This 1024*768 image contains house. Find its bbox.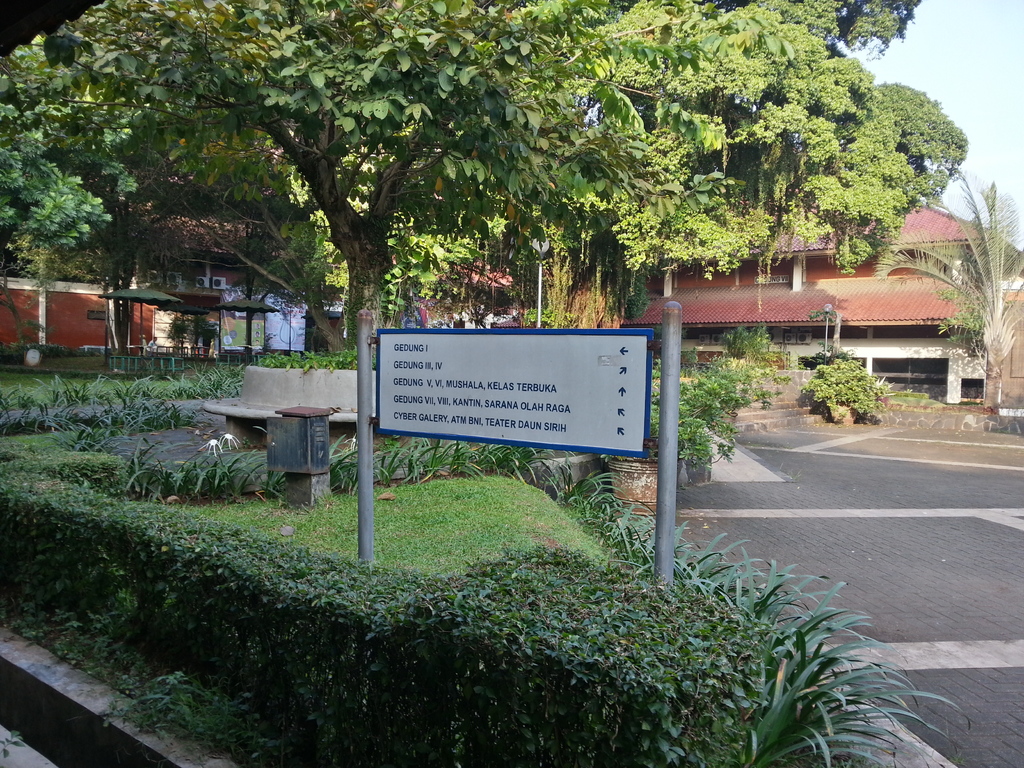
box(12, 221, 334, 367).
